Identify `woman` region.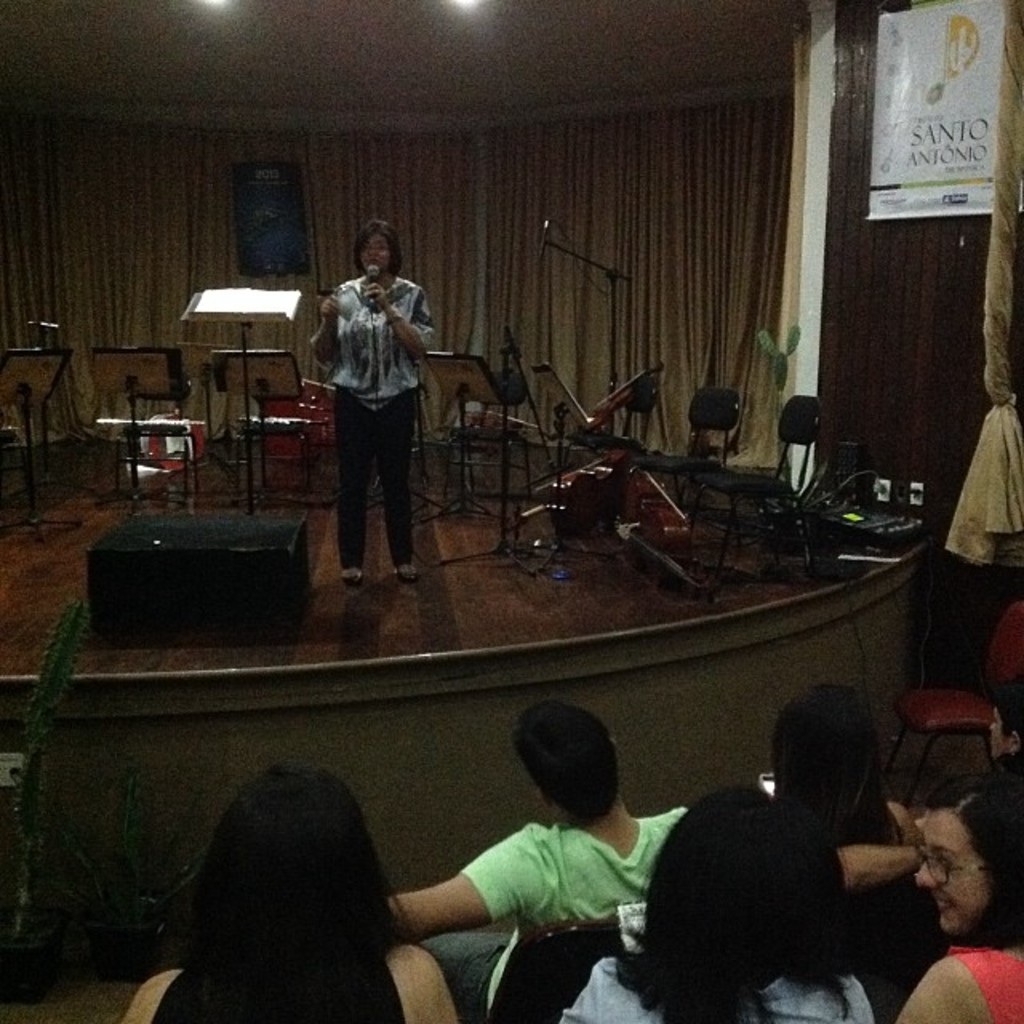
Region: <bbox>893, 786, 1022, 1022</bbox>.
